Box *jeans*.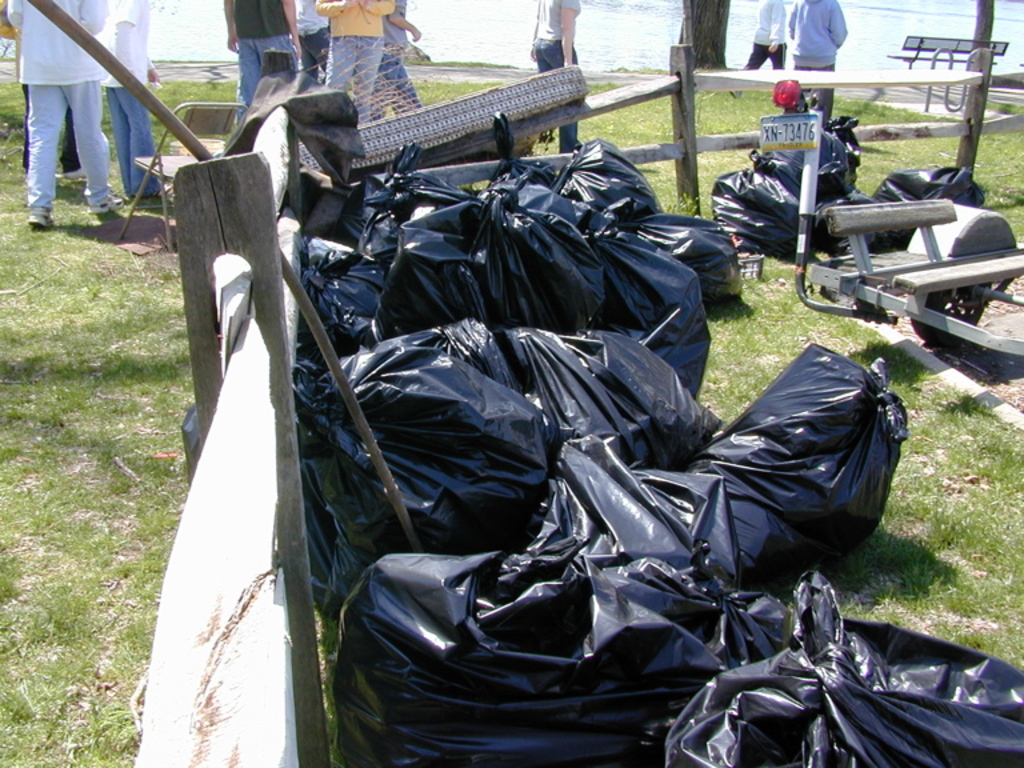
{"x1": 105, "y1": 88, "x2": 161, "y2": 197}.
